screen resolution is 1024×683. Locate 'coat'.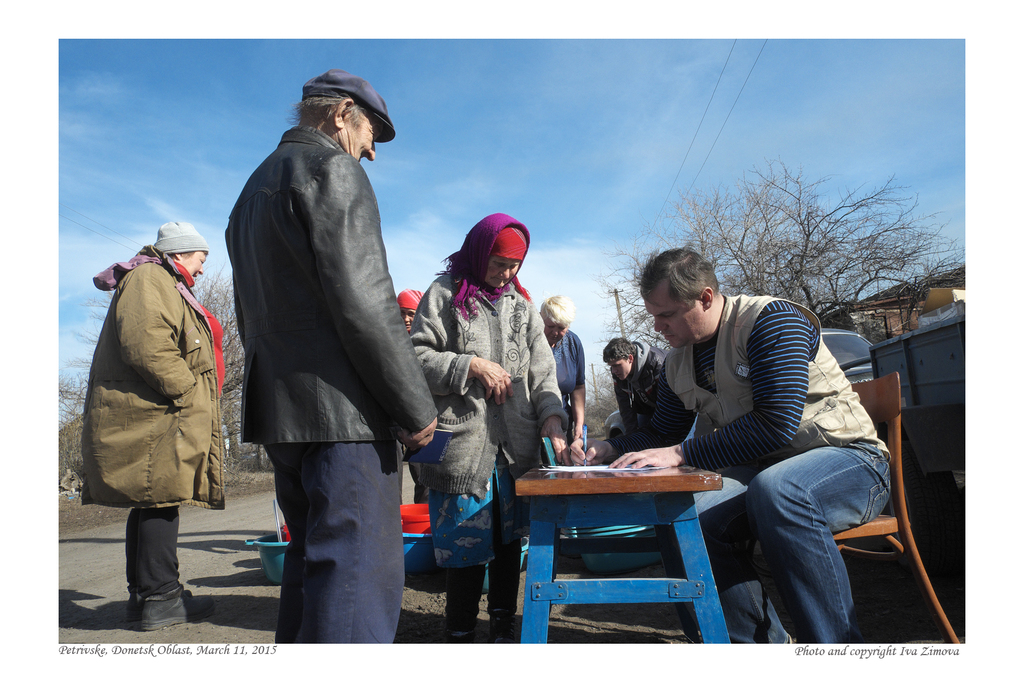
{"x1": 83, "y1": 259, "x2": 241, "y2": 506}.
